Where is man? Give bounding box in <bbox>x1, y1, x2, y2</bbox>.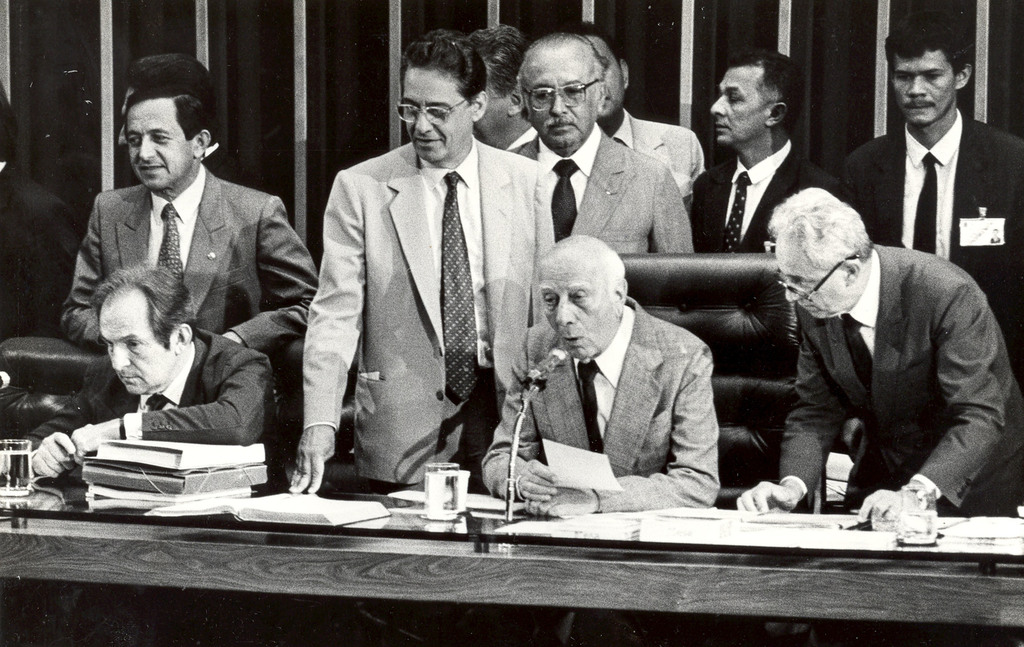
<bbox>470, 22, 531, 150</bbox>.
